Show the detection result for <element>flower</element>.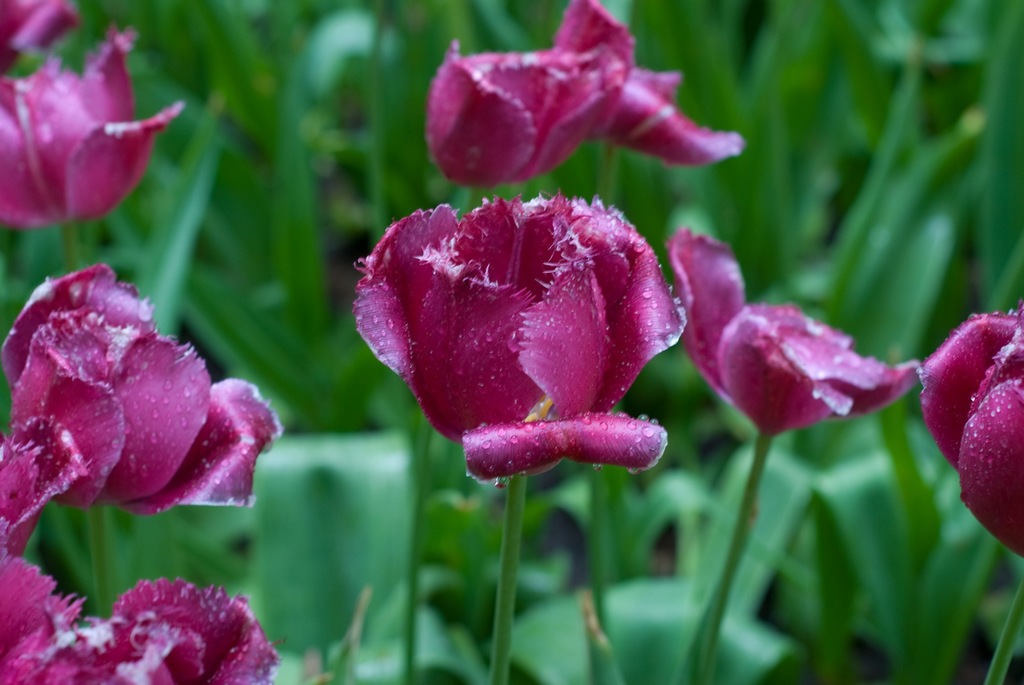
<bbox>355, 192, 688, 494</bbox>.
